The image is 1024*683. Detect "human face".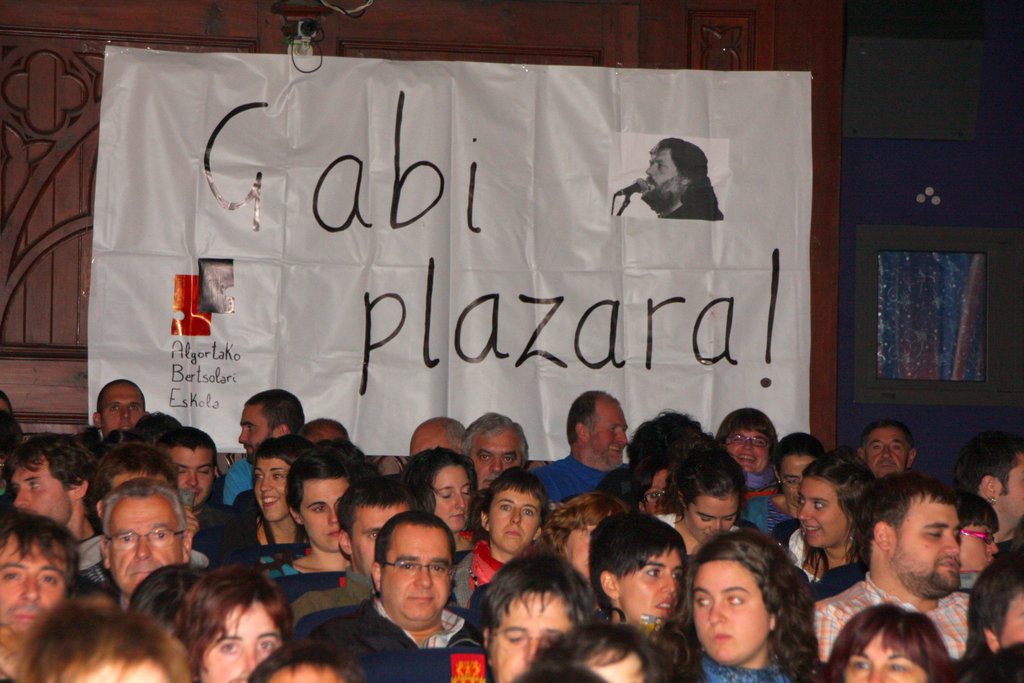
Detection: bbox=(166, 450, 210, 504).
